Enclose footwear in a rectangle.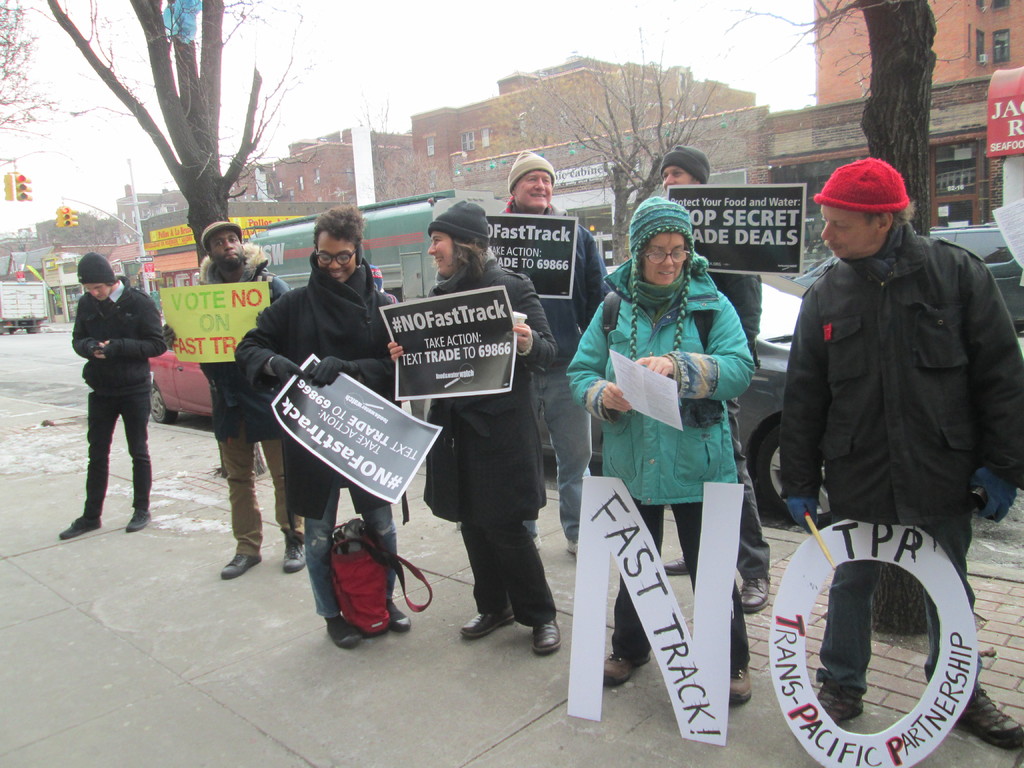
x1=328, y1=621, x2=362, y2=646.
